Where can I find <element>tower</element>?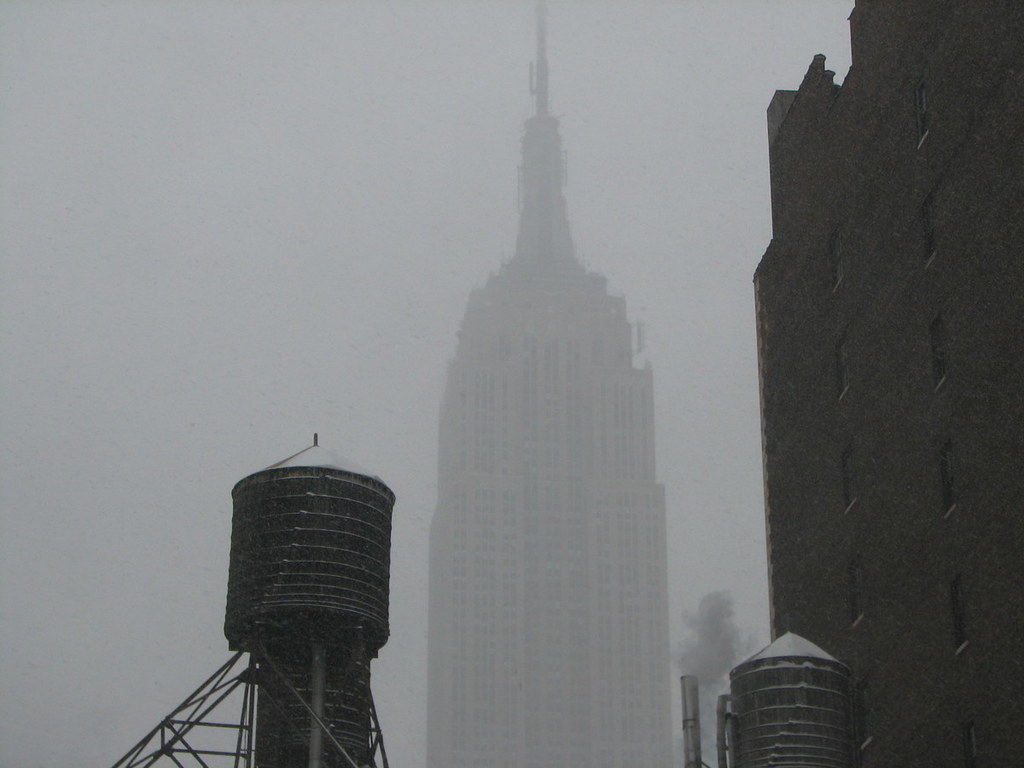
You can find it at 730/627/863/767.
